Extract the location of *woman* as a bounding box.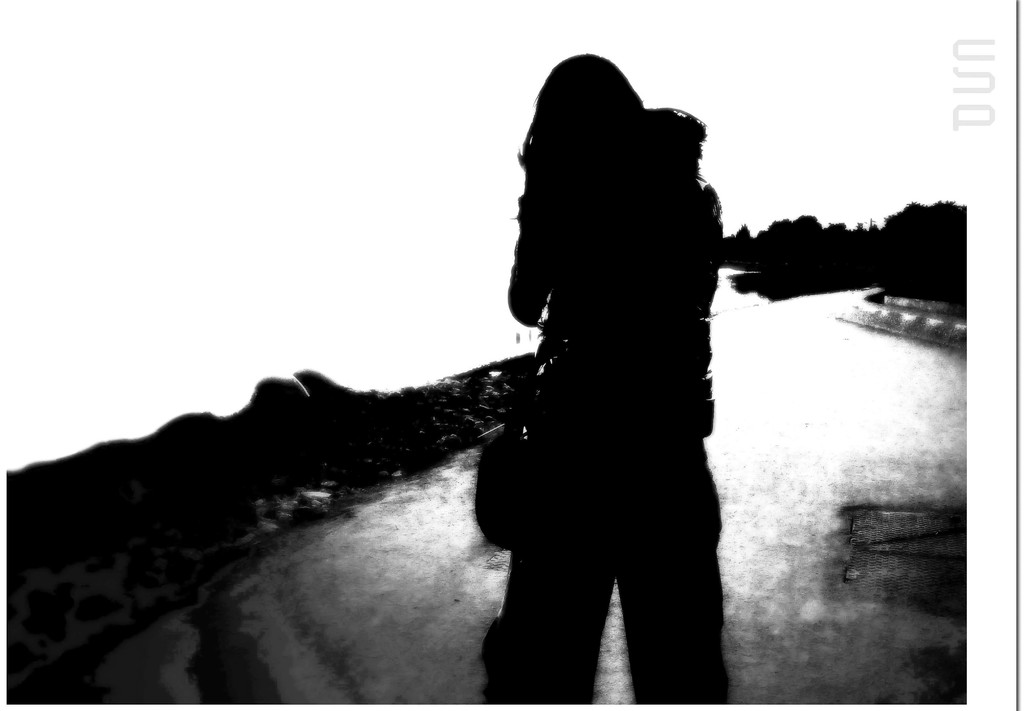
[476, 98, 756, 698].
